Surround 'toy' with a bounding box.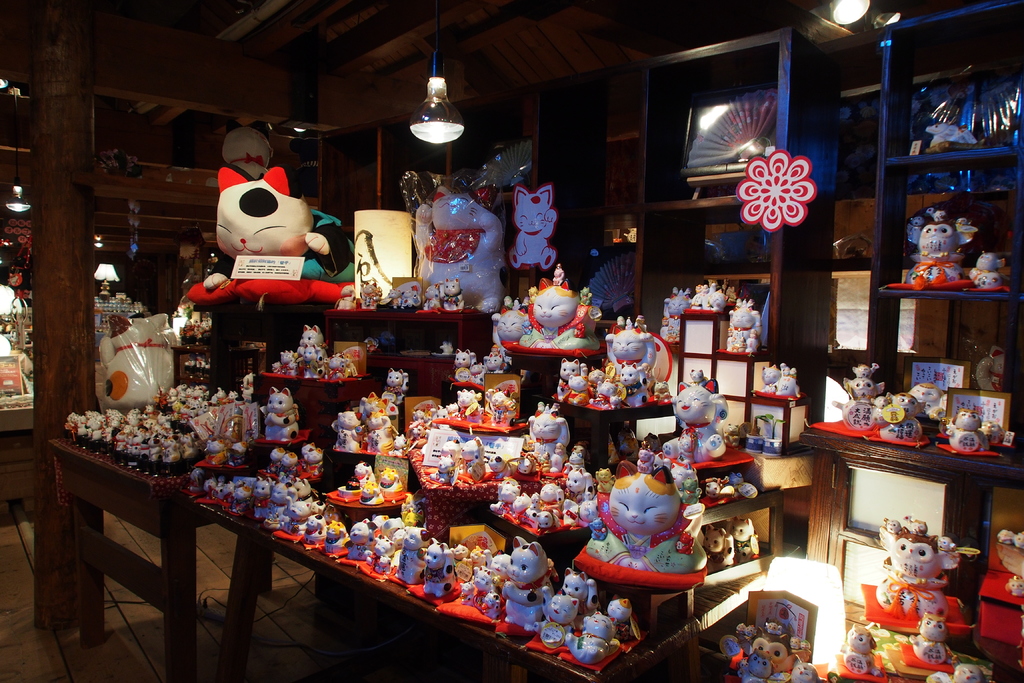
[557, 595, 640, 659].
